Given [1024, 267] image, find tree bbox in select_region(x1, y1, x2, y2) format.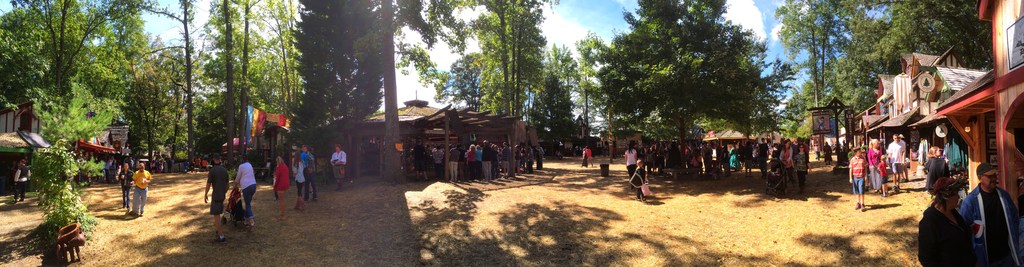
select_region(575, 35, 596, 132).
